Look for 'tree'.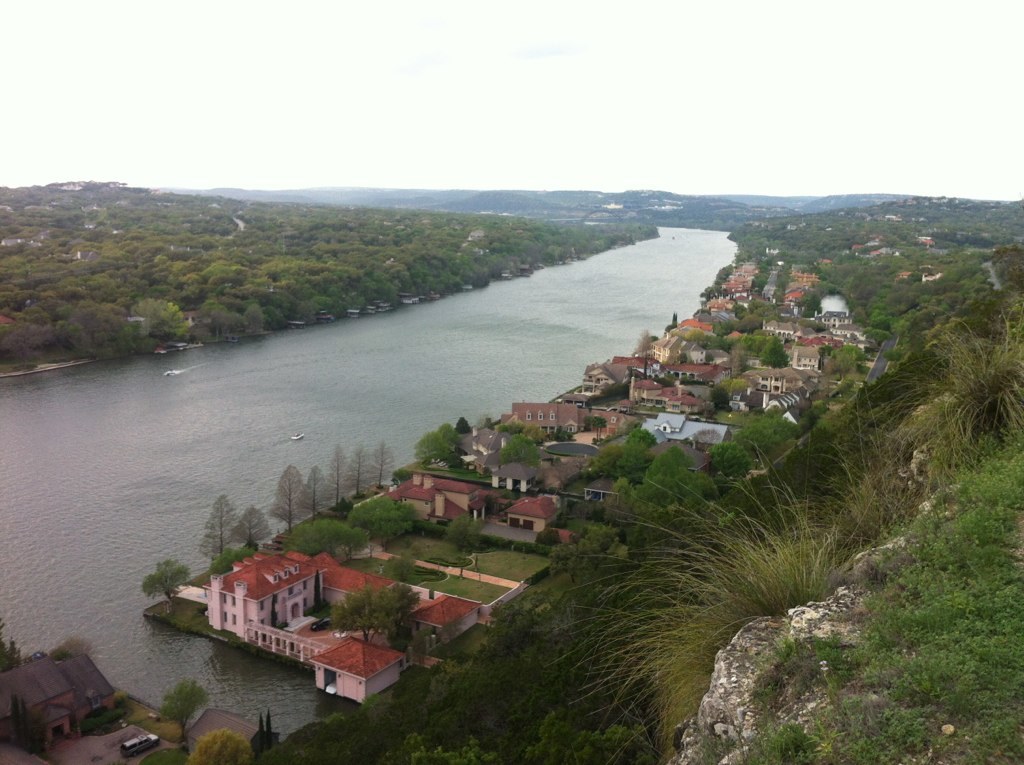
Found: x1=380 y1=540 x2=413 y2=573.
